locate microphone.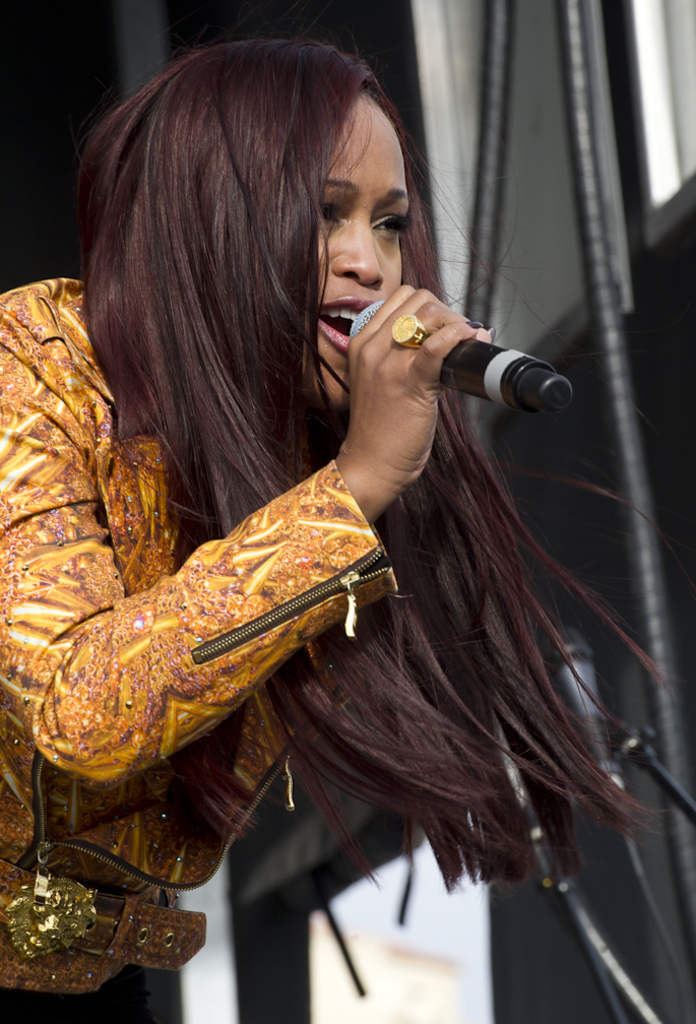
Bounding box: [374,285,571,430].
